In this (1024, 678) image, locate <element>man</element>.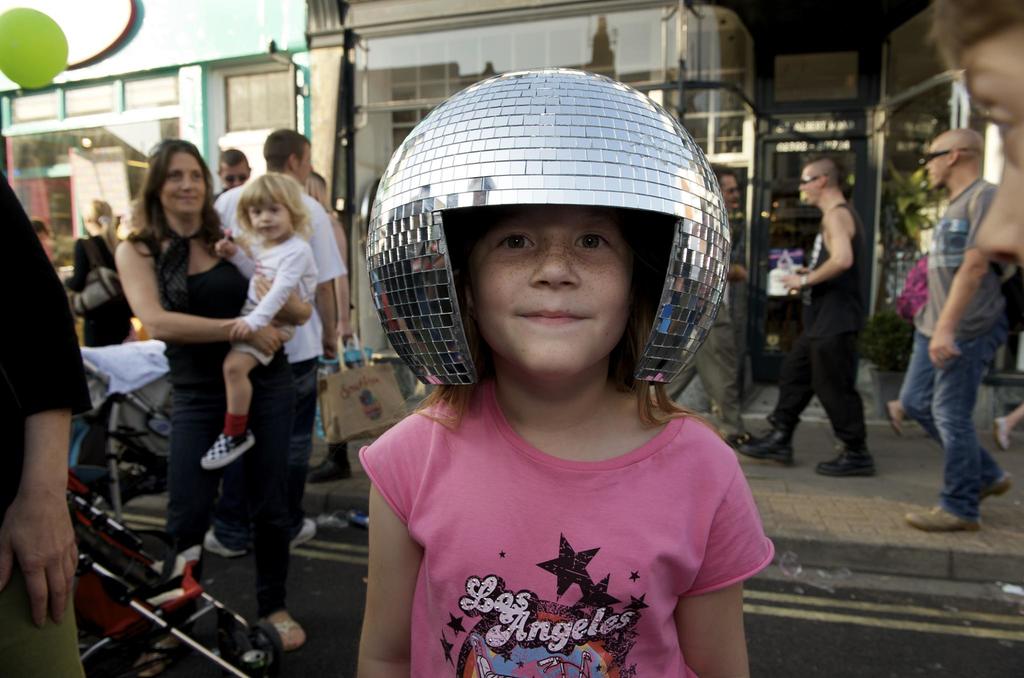
Bounding box: [663,166,762,448].
